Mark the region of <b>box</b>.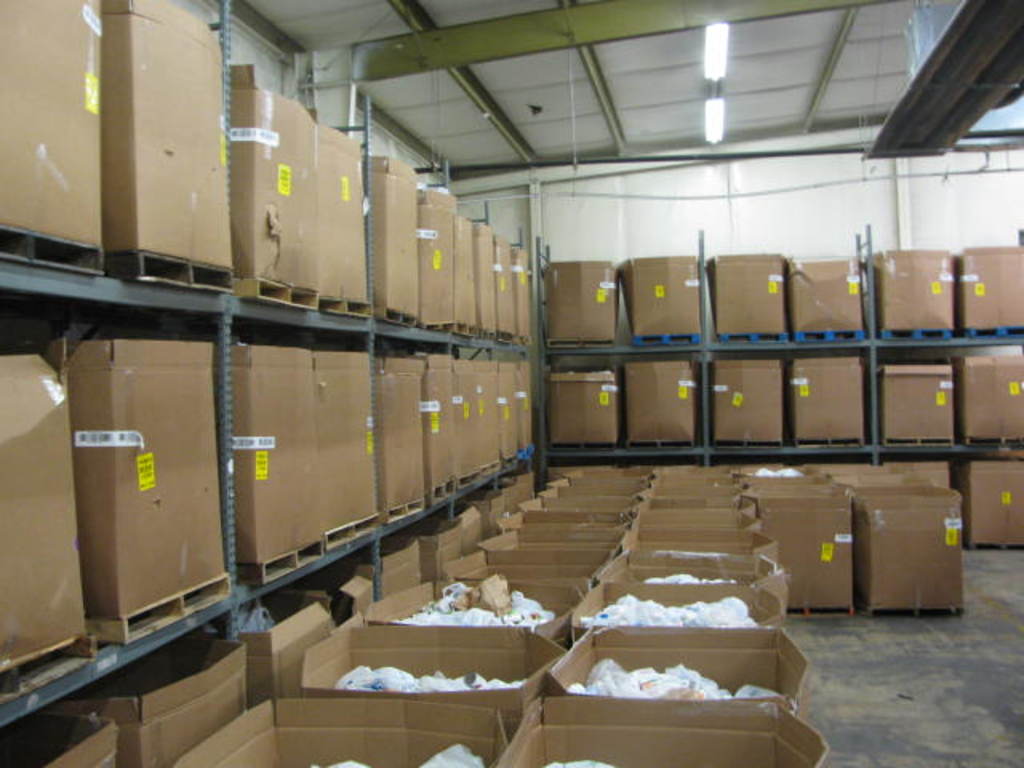
Region: [left=62, top=338, right=229, bottom=640].
